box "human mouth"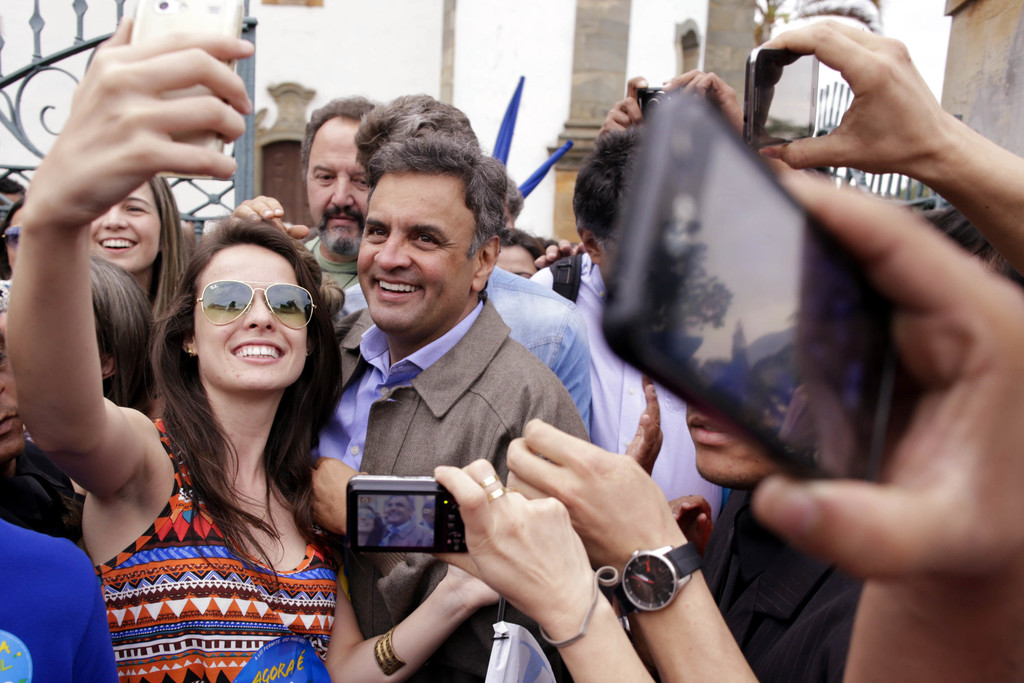
bbox(370, 273, 422, 307)
